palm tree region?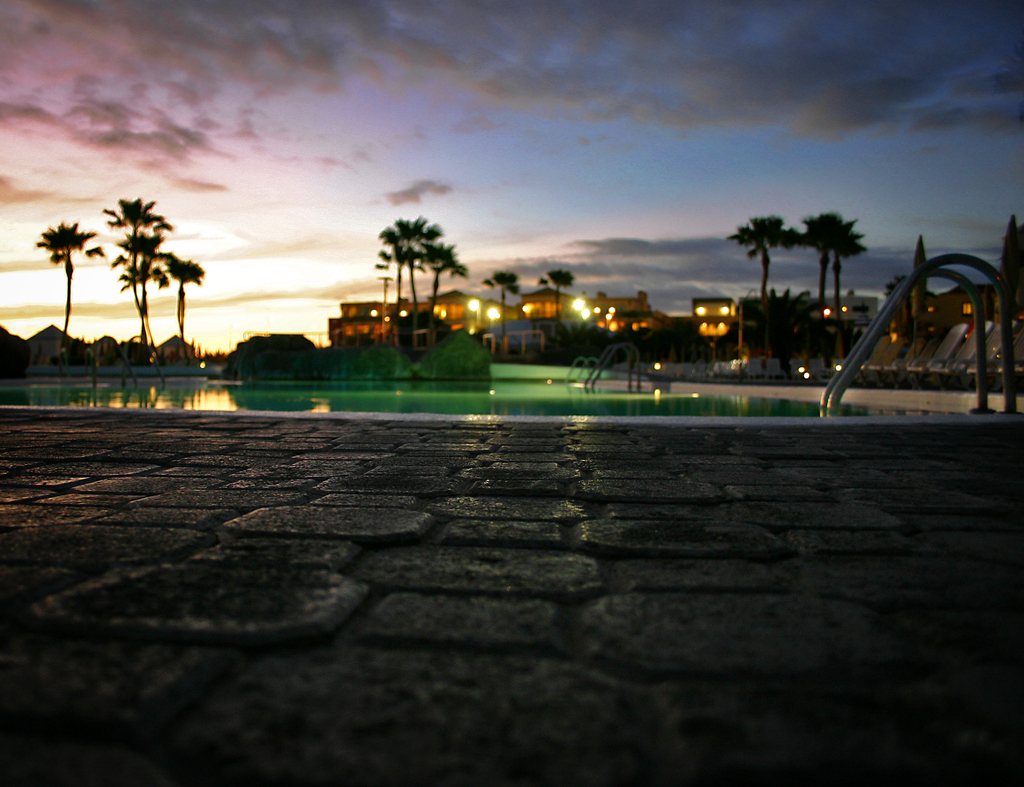
<region>432, 248, 462, 303</region>
